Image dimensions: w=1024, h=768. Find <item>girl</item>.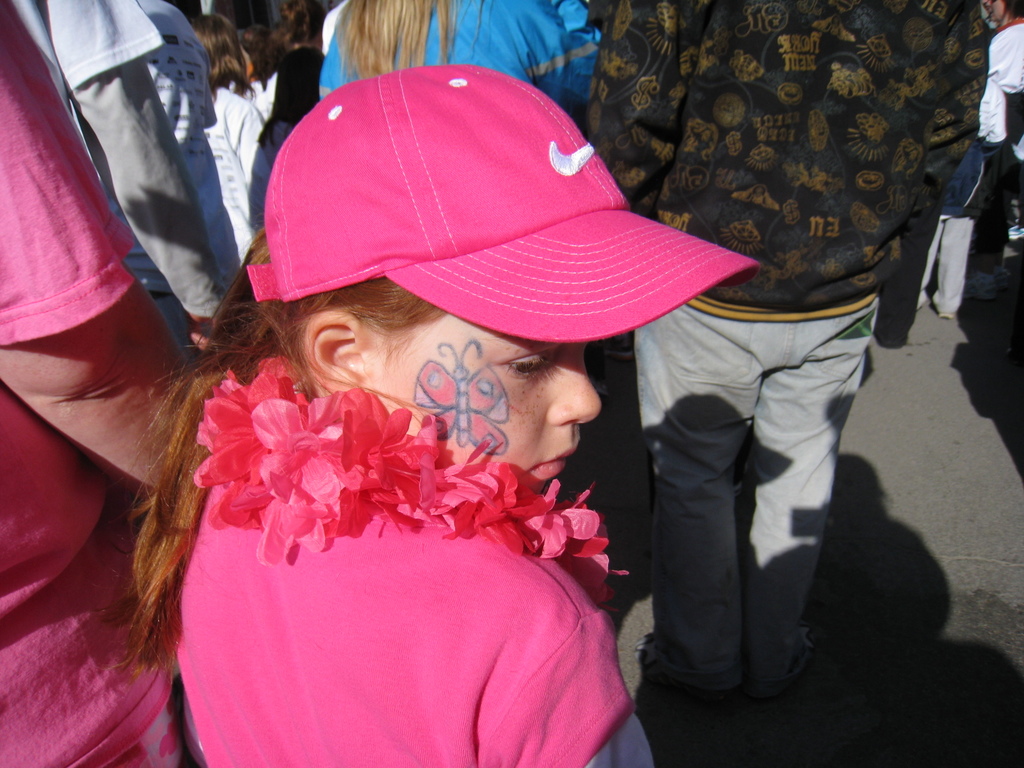
BBox(110, 65, 764, 767).
